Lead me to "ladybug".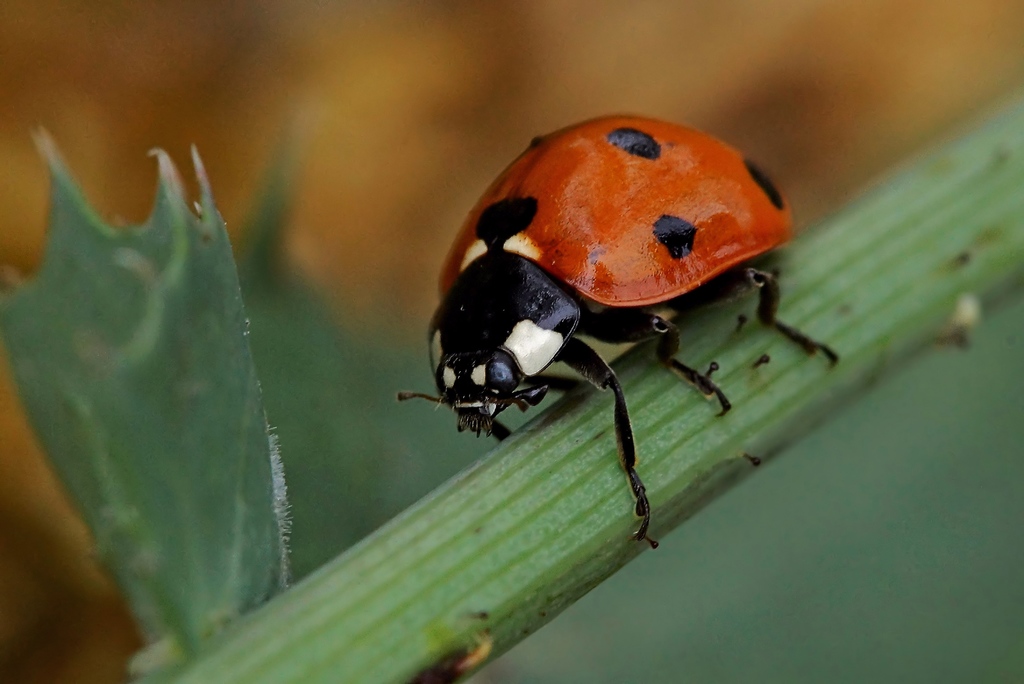
Lead to 400,115,841,549.
